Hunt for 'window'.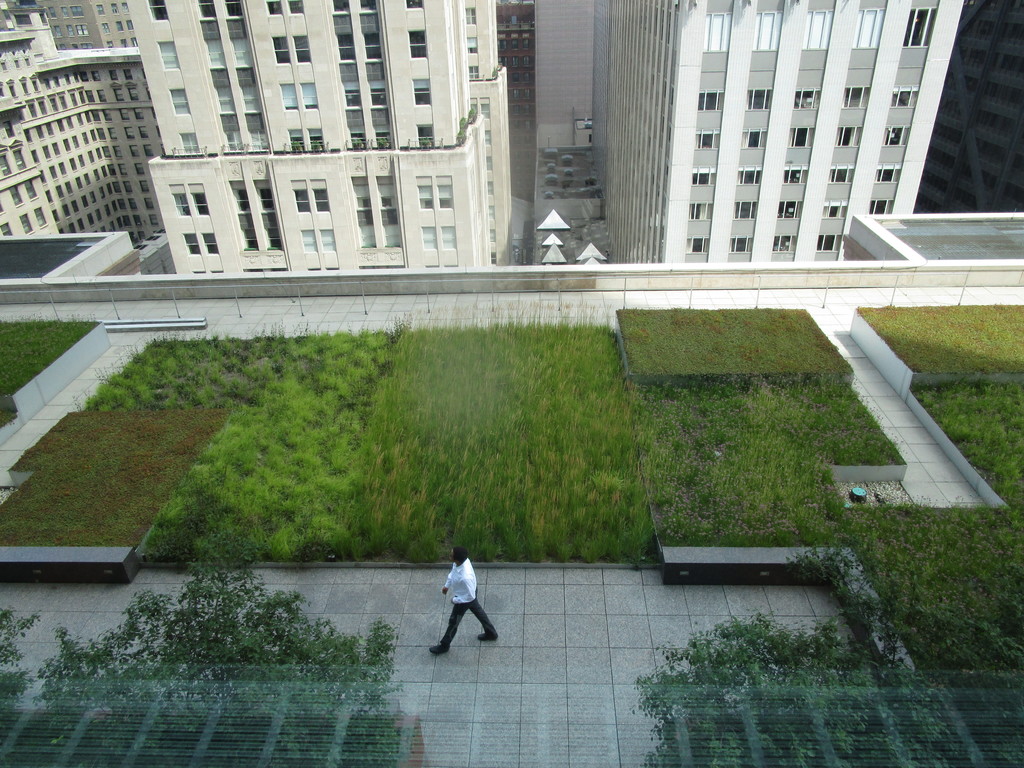
Hunted down at <bbox>781, 198, 801, 216</bbox>.
